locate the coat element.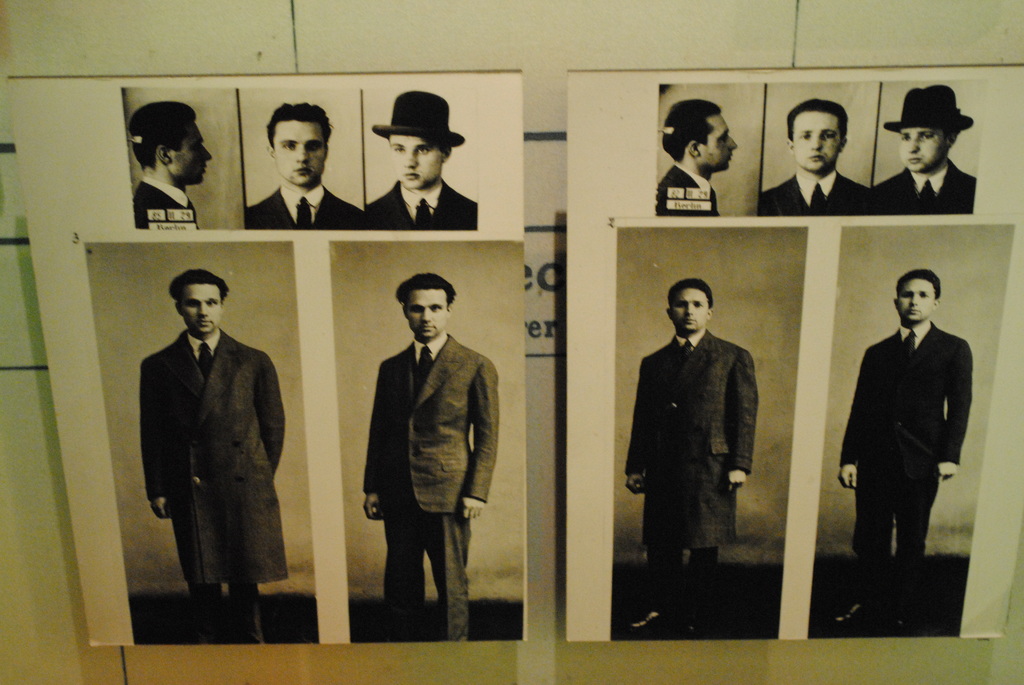
Element bbox: (245, 180, 371, 232).
